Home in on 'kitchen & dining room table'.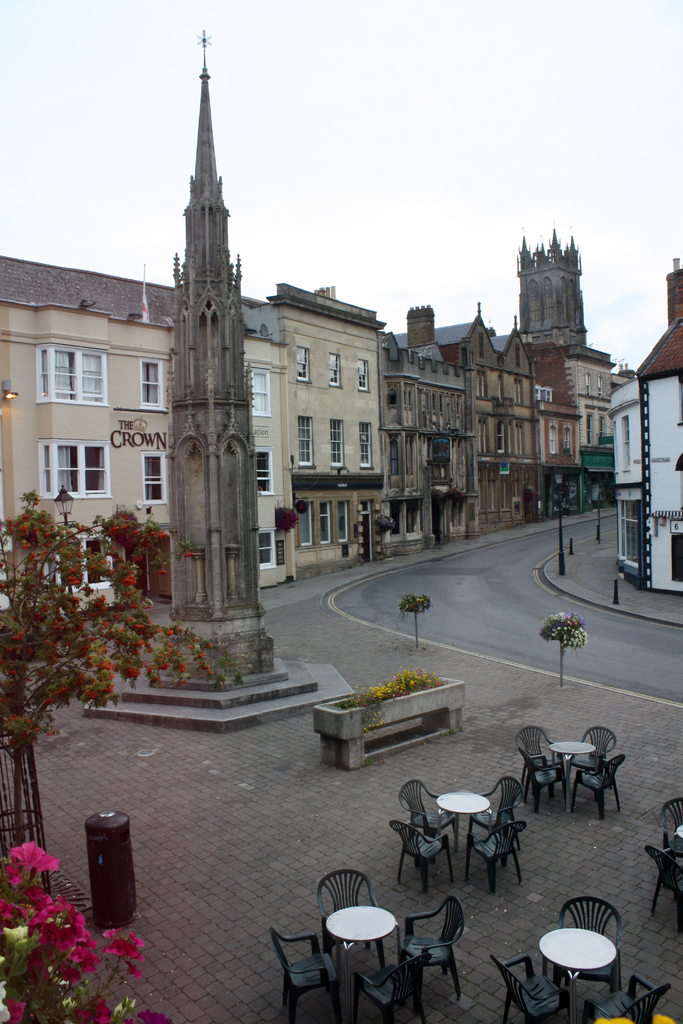
Homed in at <box>388,776,526,897</box>.
